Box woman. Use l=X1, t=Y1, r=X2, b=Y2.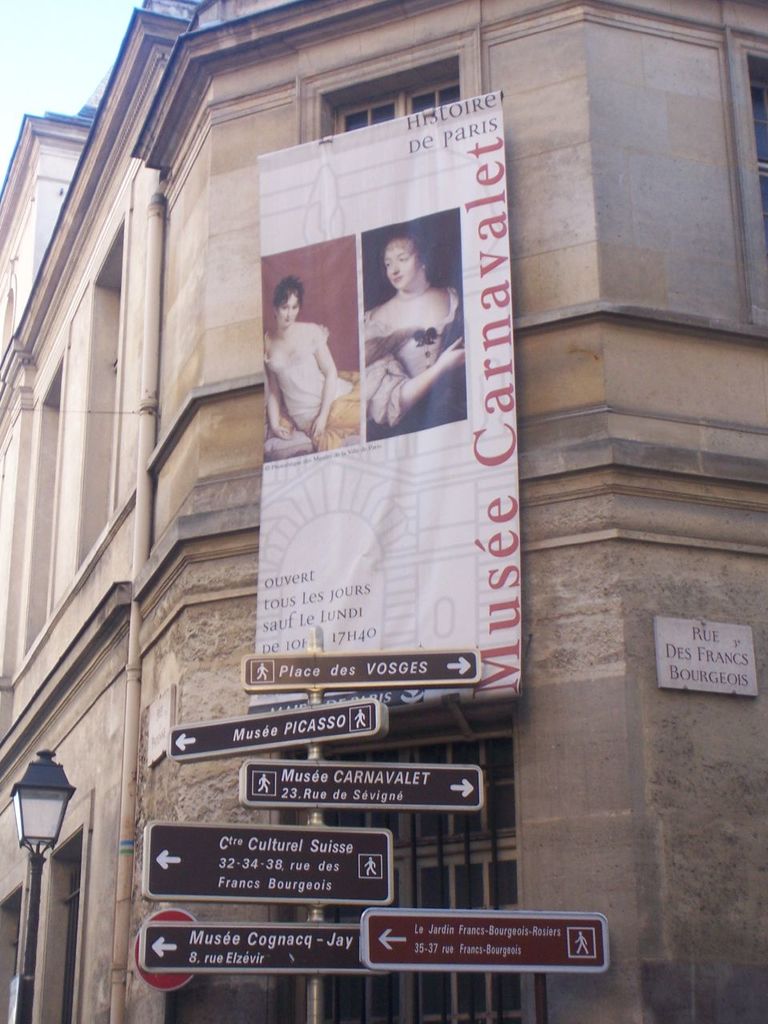
l=349, t=196, r=462, b=441.
